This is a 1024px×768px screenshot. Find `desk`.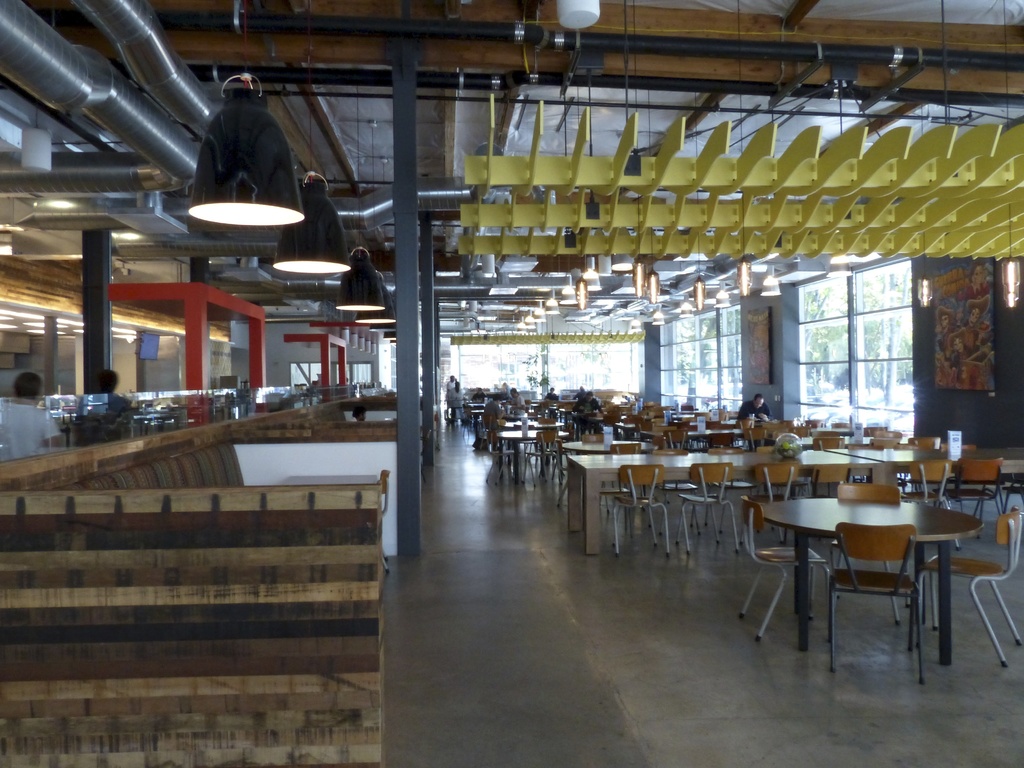
Bounding box: <box>747,481,999,669</box>.
